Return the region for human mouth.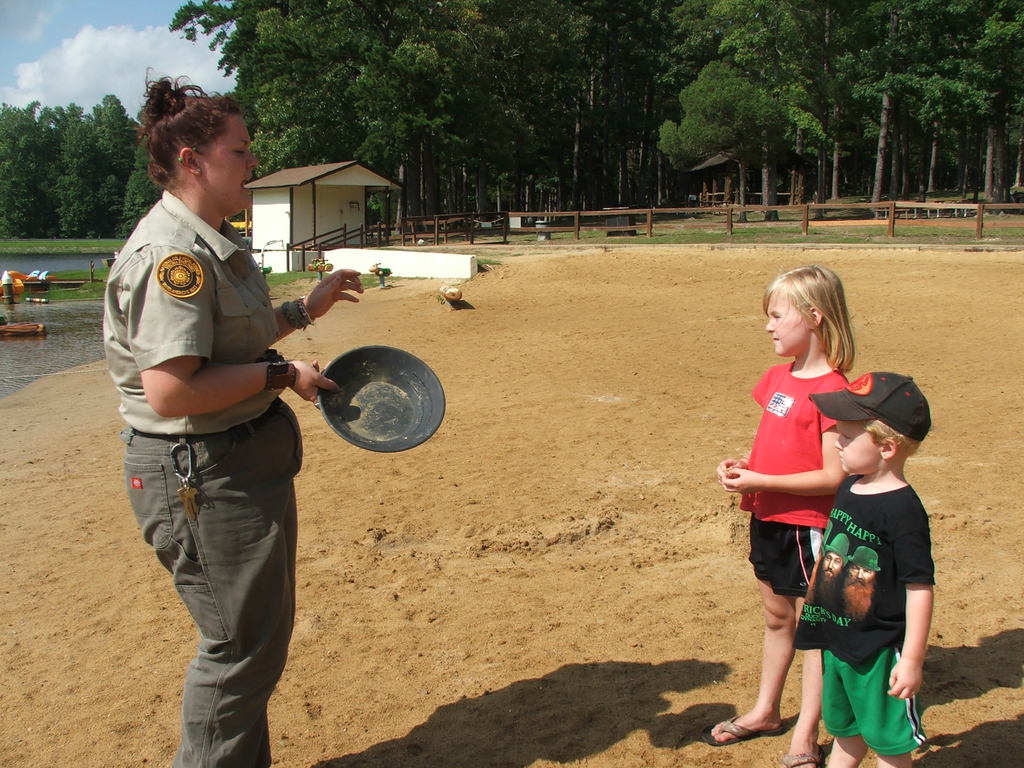
bbox=(837, 452, 843, 460).
